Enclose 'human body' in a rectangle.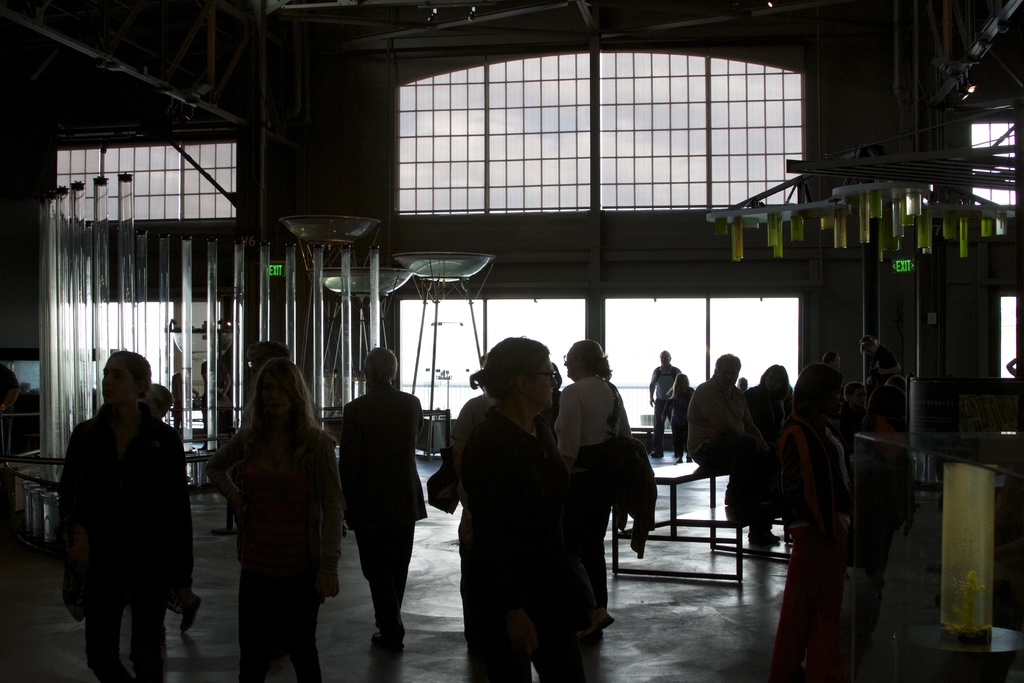
x1=198, y1=360, x2=231, y2=399.
